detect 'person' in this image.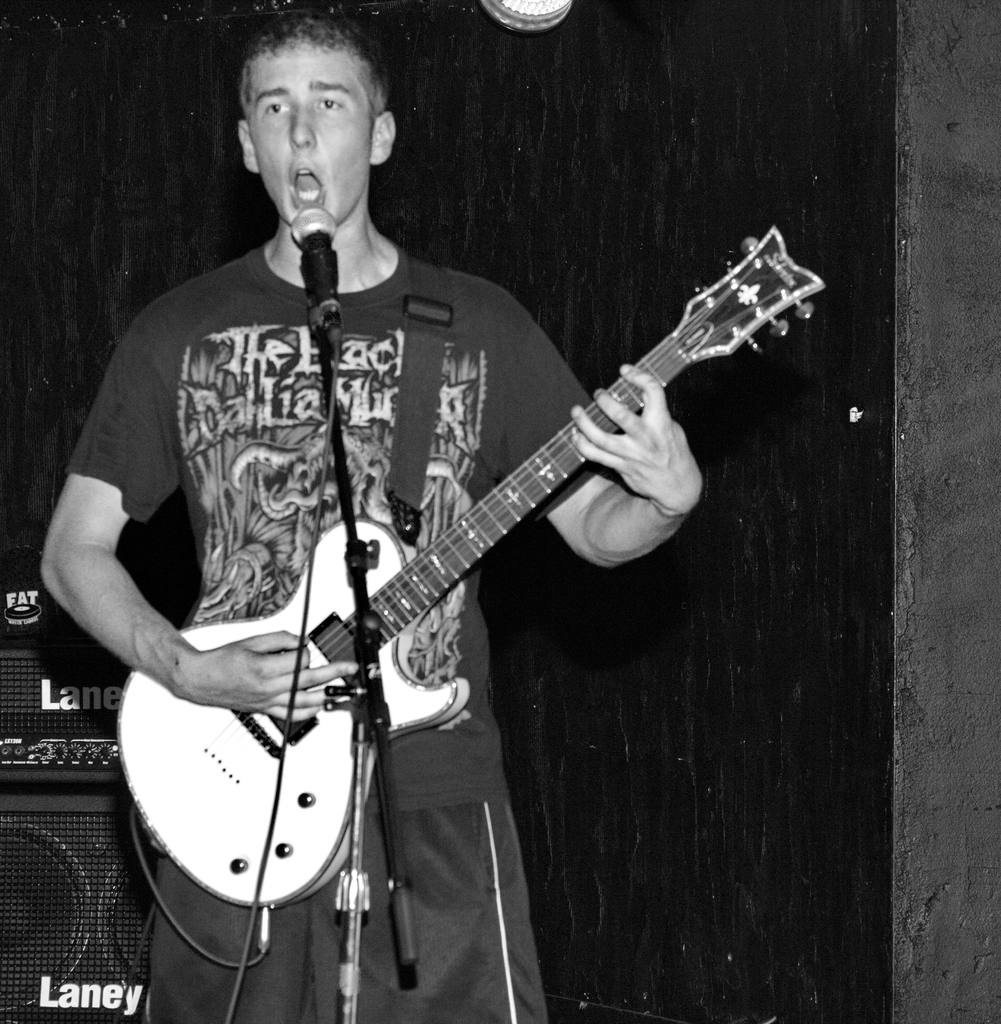
Detection: {"x1": 33, "y1": 8, "x2": 703, "y2": 1023}.
